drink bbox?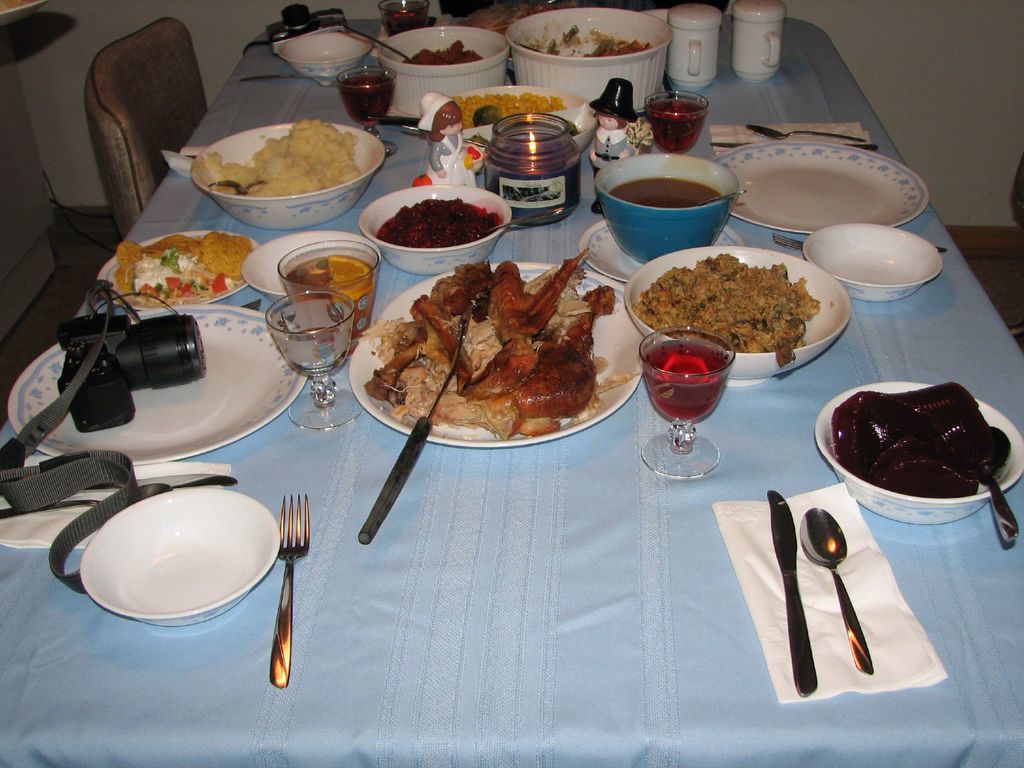
646, 95, 707, 156
